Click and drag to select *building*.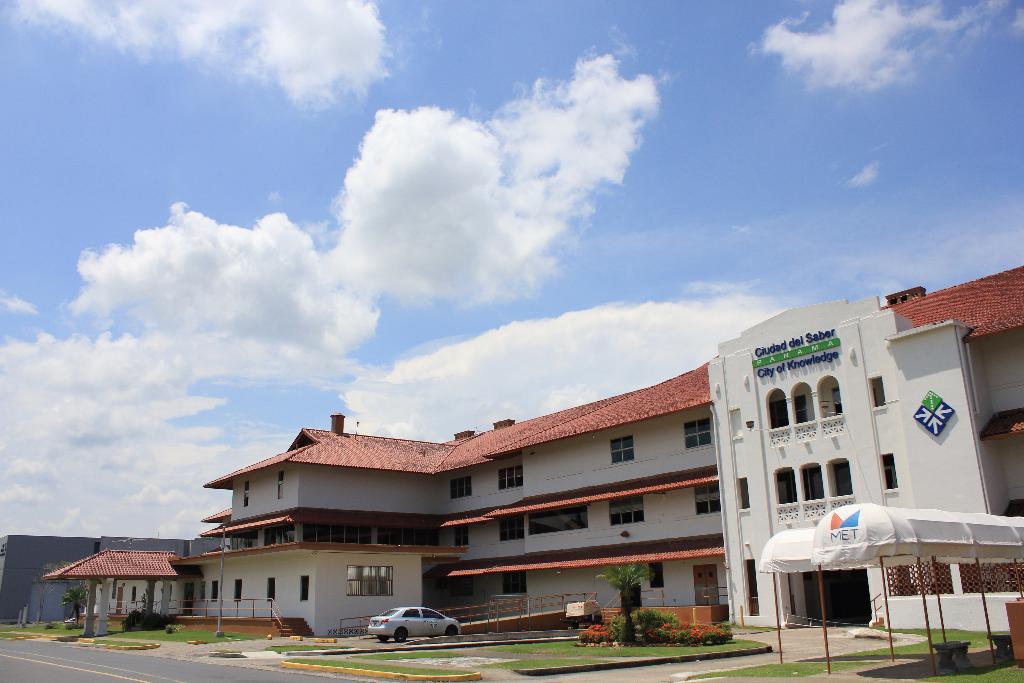
Selection: bbox=[3, 536, 218, 625].
